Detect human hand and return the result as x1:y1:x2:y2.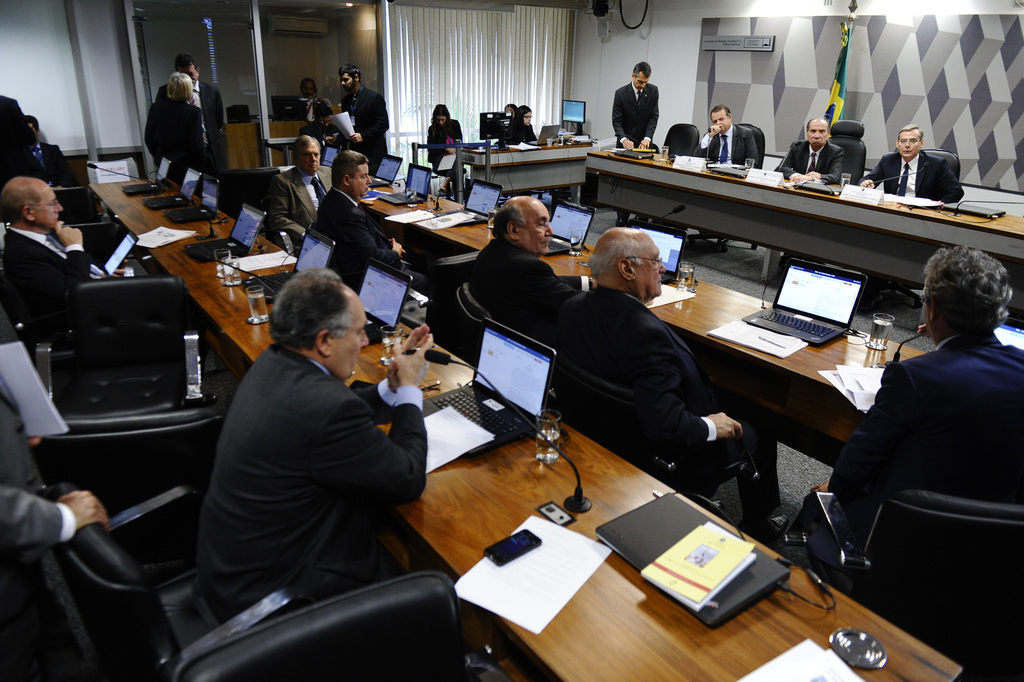
348:131:364:143.
